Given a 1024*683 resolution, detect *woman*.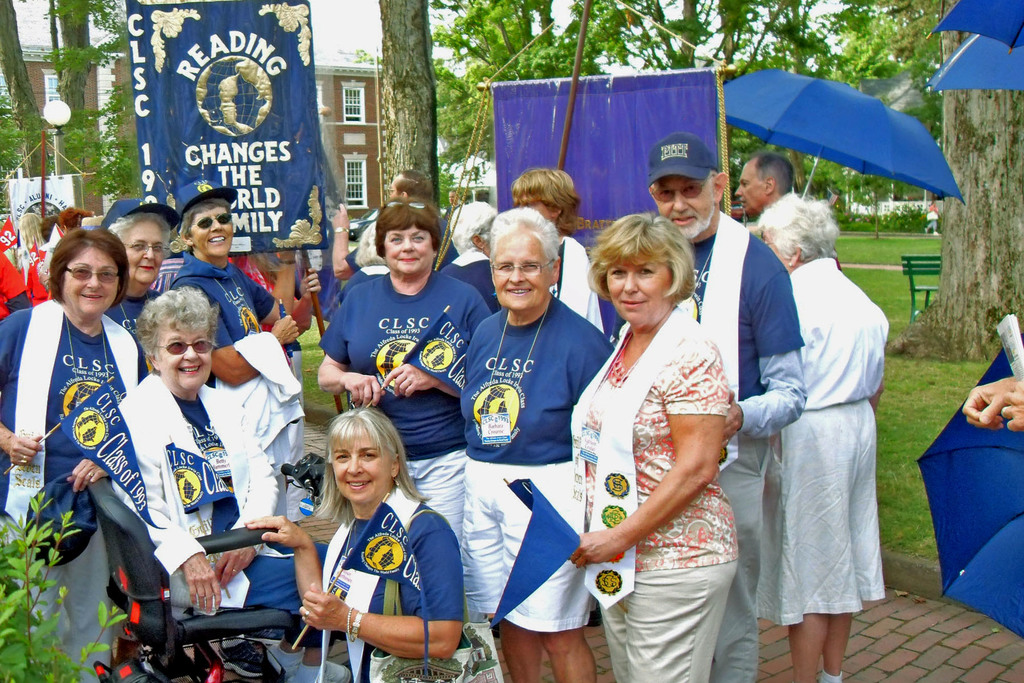
x1=756, y1=192, x2=888, y2=682.
